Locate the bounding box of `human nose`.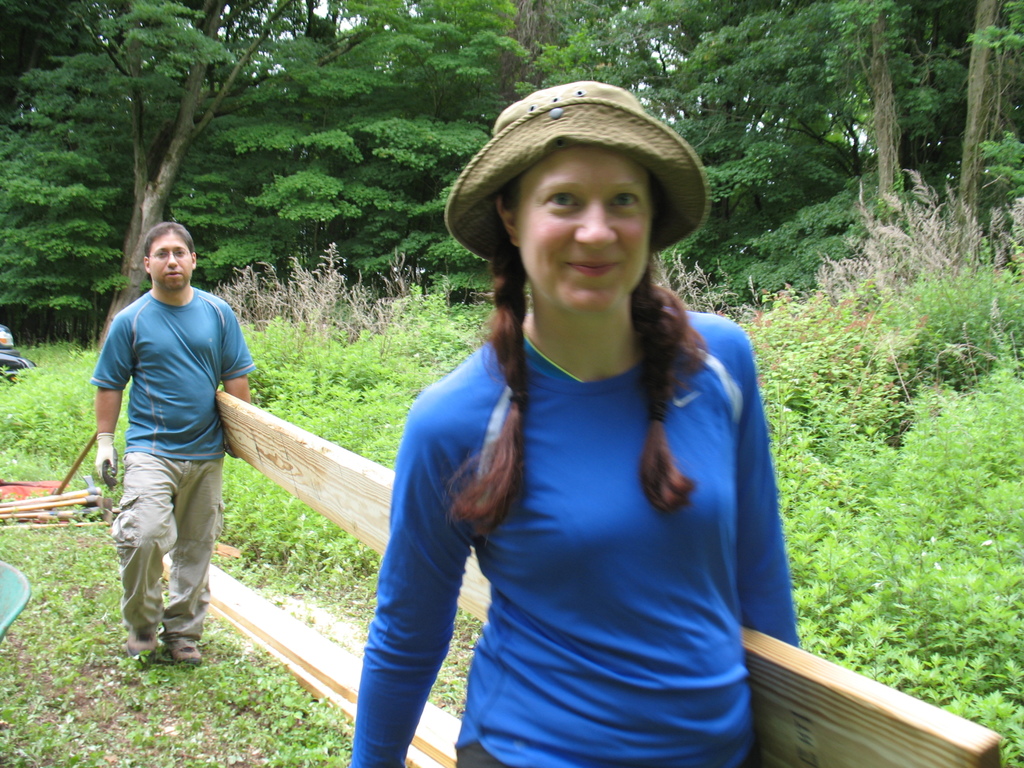
Bounding box: rect(164, 254, 175, 265).
